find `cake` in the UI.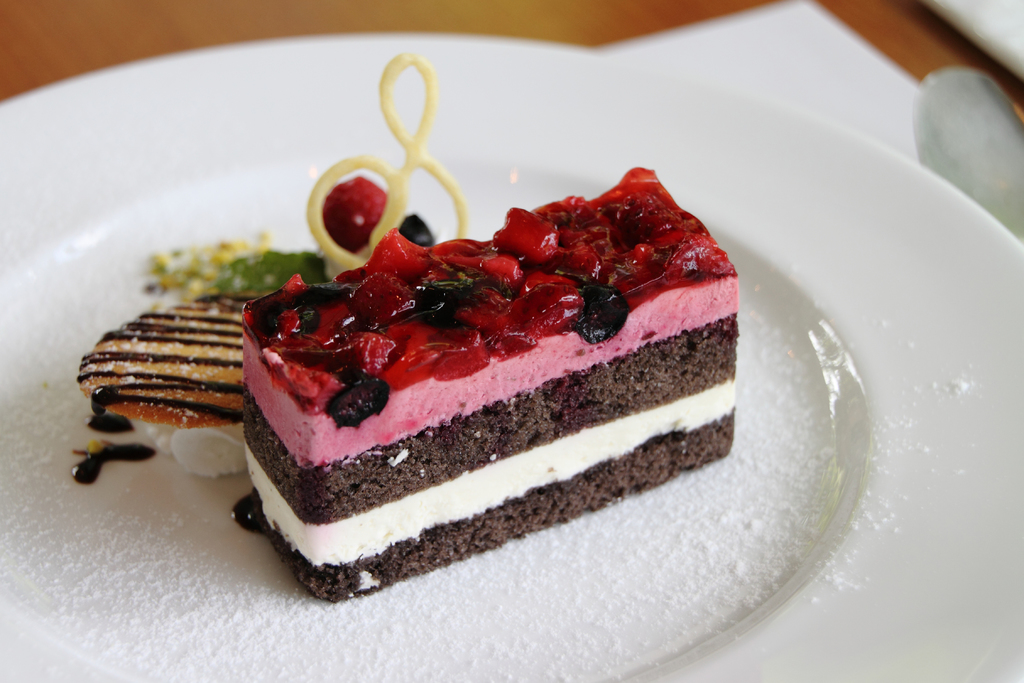
UI element at <box>240,169,741,598</box>.
